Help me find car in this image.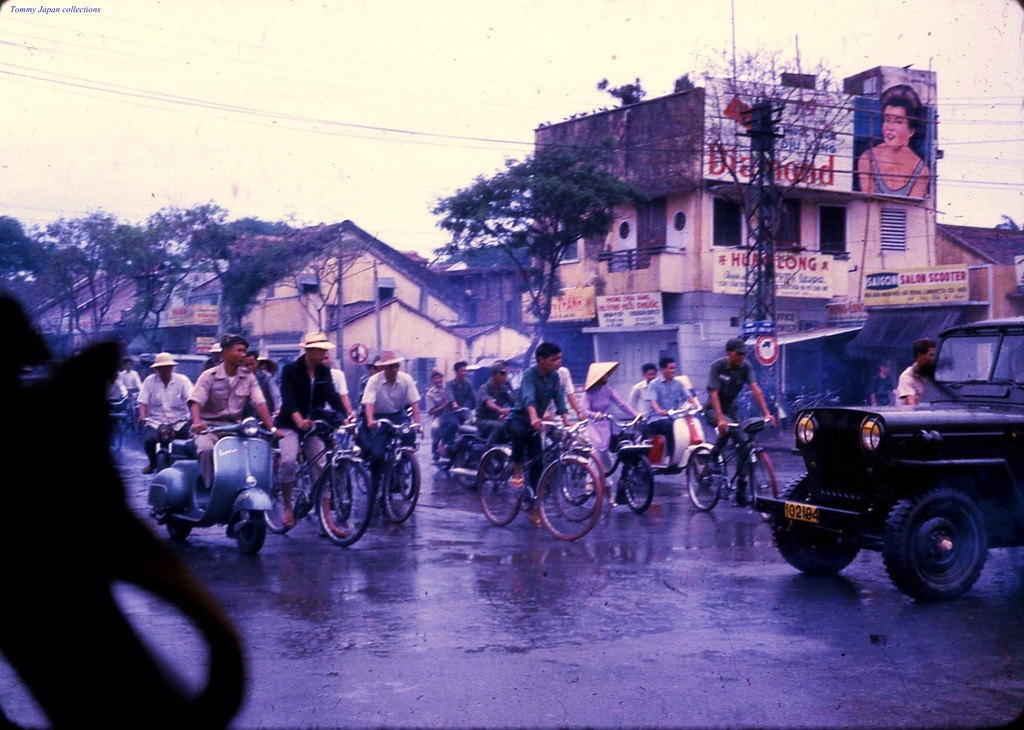
Found it: <region>748, 323, 1023, 602</region>.
